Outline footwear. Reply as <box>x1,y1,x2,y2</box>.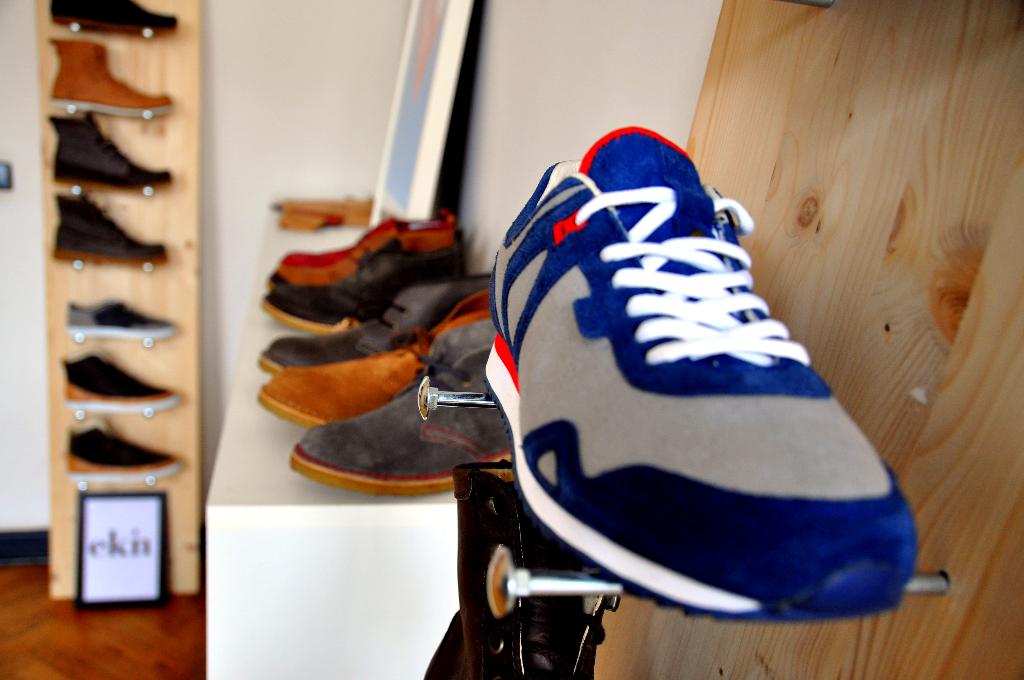
<box>268,232,462,282</box>.
